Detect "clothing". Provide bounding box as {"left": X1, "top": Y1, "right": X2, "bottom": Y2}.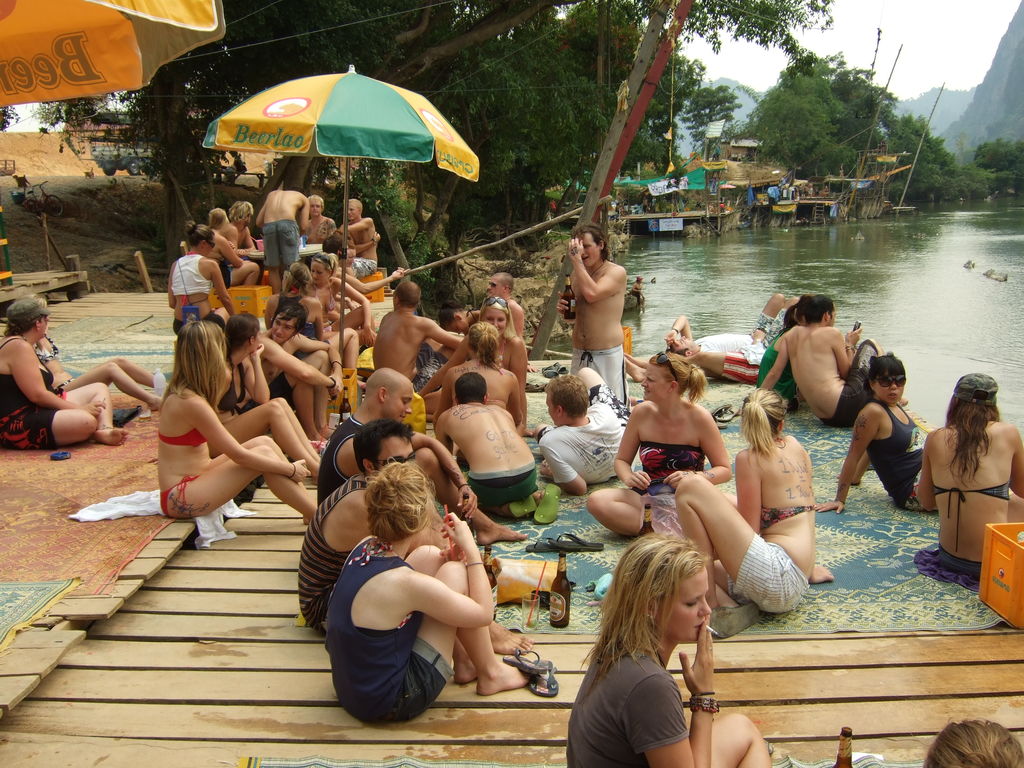
{"left": 266, "top": 215, "right": 296, "bottom": 286}.
